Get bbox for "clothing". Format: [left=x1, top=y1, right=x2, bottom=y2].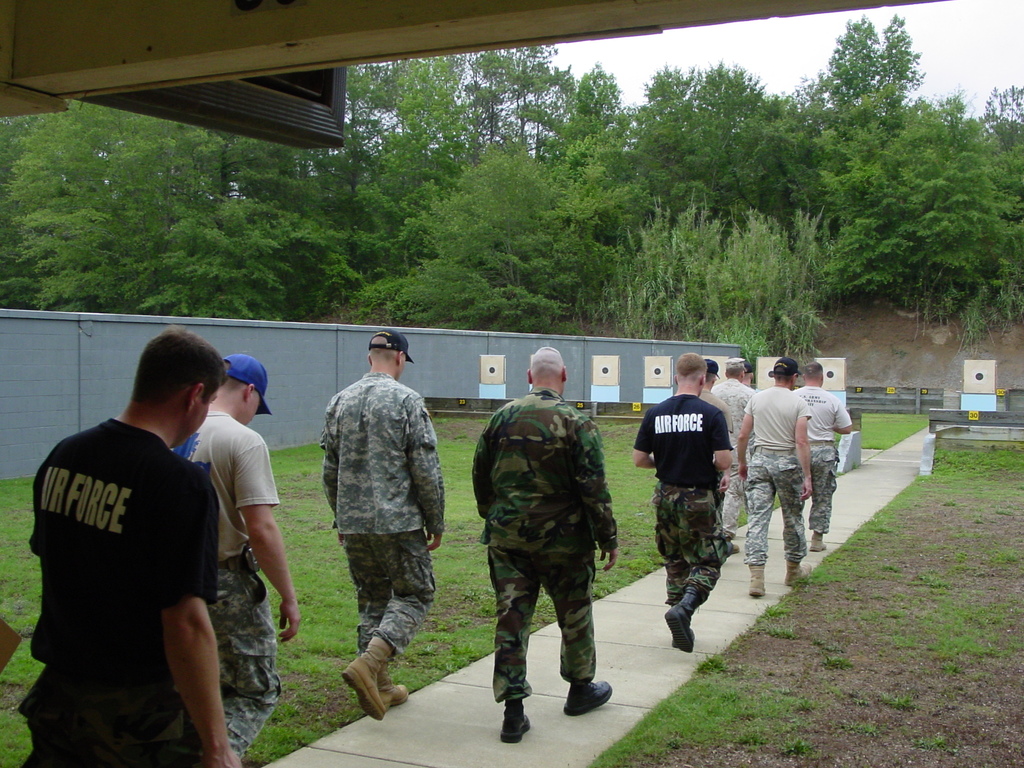
[left=470, top=387, right=620, bottom=704].
